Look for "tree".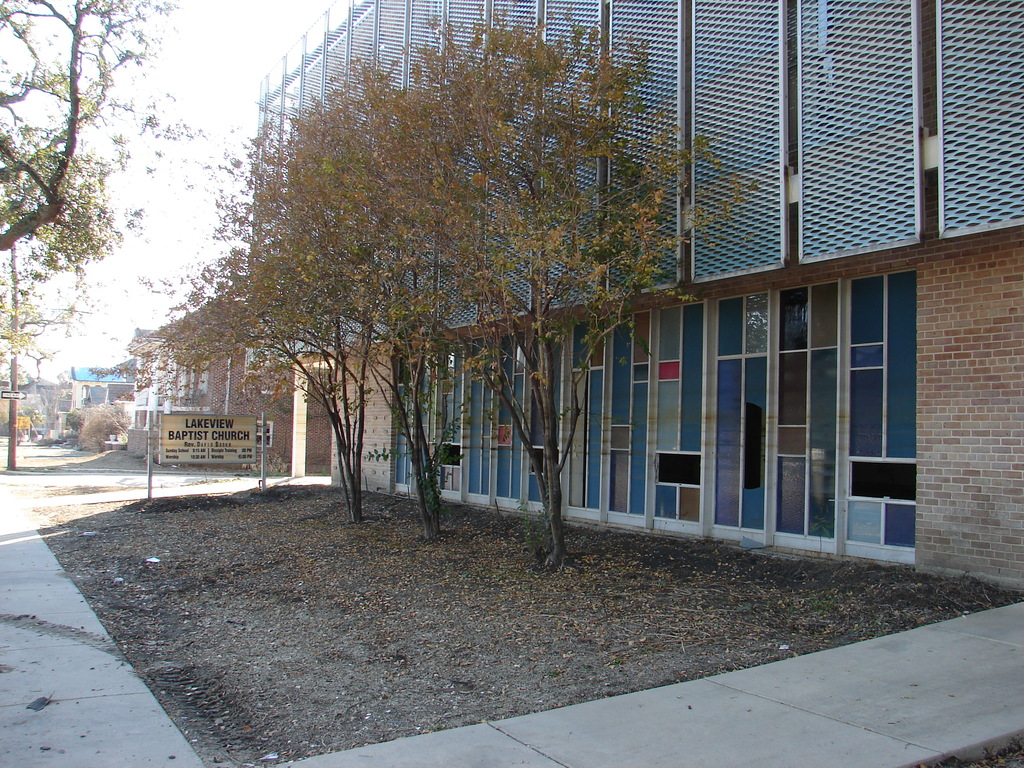
Found: {"x1": 125, "y1": 0, "x2": 750, "y2": 589}.
